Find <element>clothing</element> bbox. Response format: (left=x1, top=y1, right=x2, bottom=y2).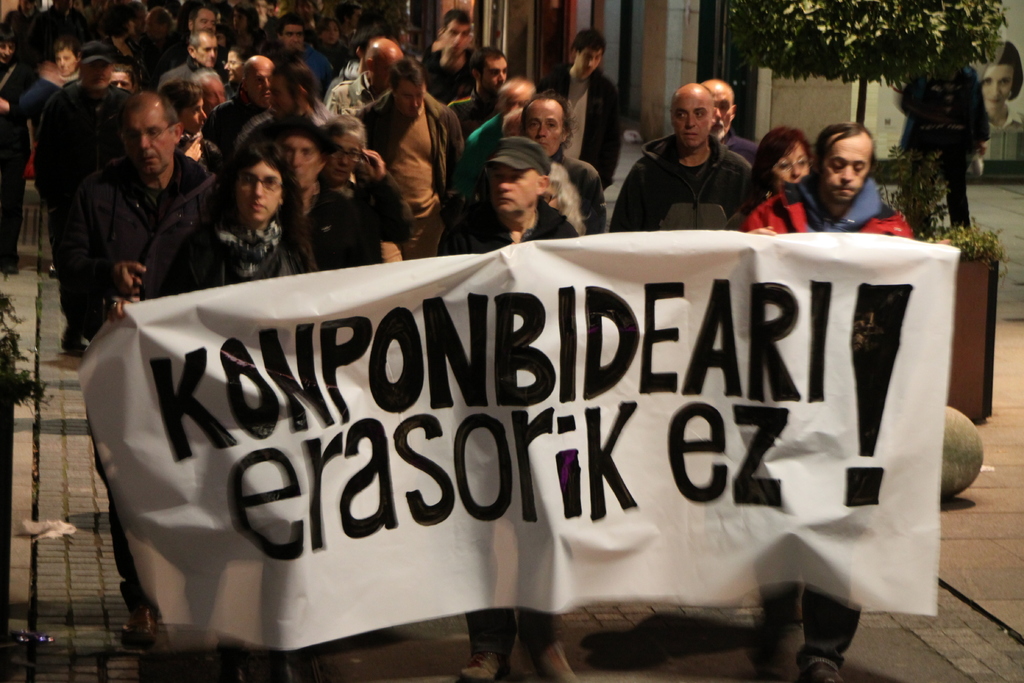
(left=162, top=209, right=308, bottom=286).
